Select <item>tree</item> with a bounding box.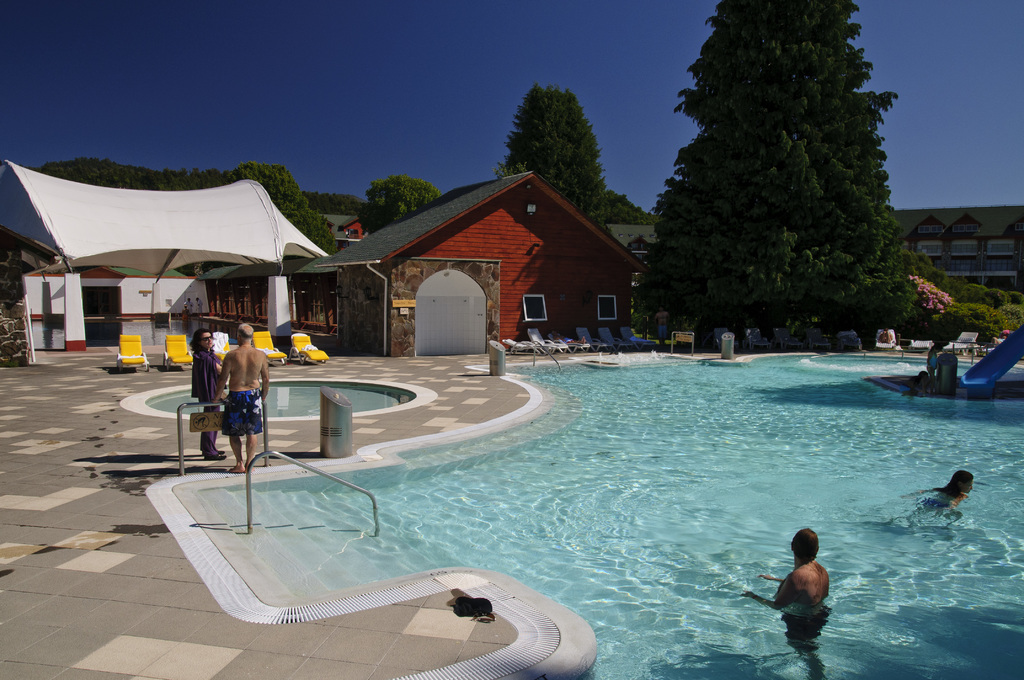
<box>646,22,932,348</box>.
